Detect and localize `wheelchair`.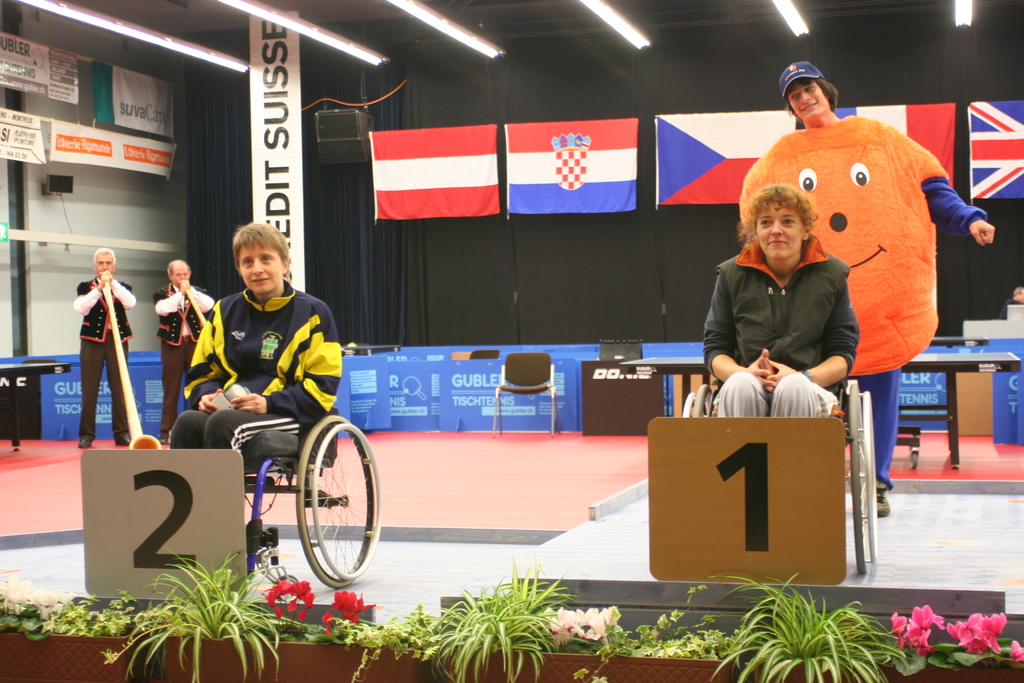
Localized at 178:346:365:595.
